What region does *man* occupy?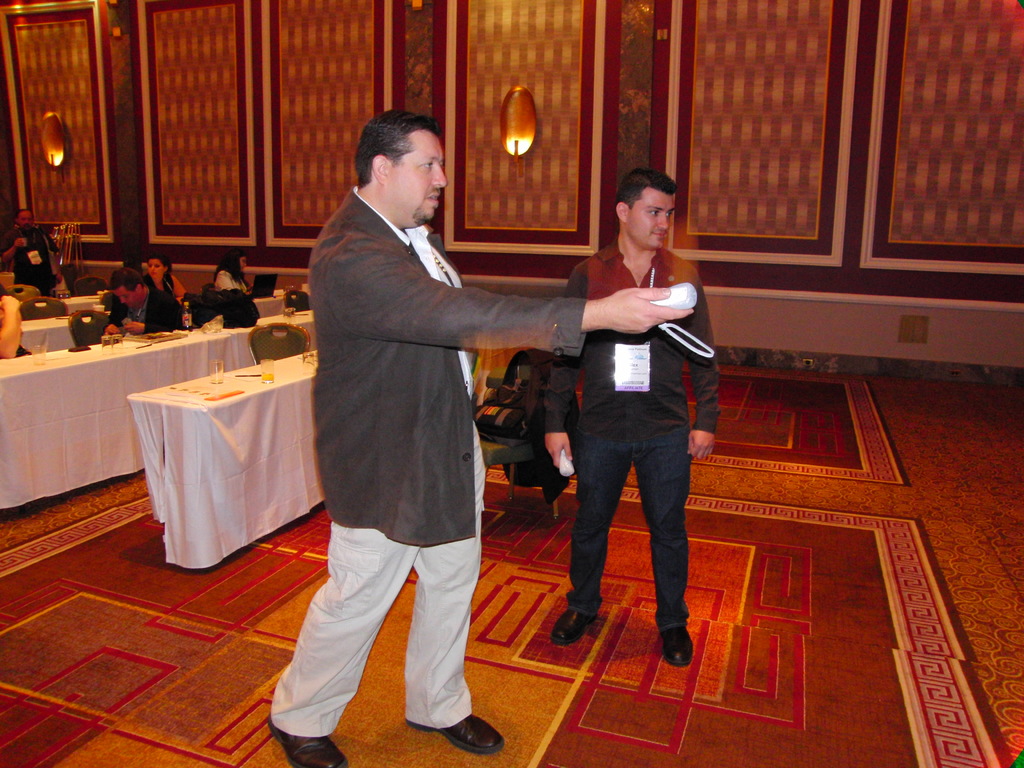
(x1=102, y1=269, x2=184, y2=332).
